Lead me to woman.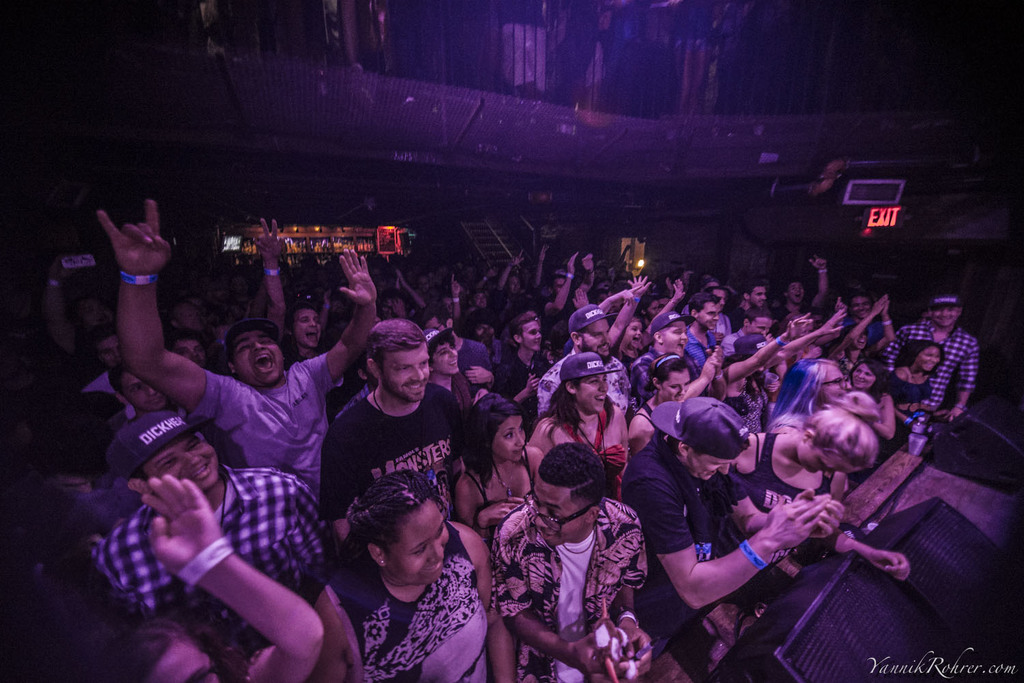
Lead to select_region(889, 337, 944, 435).
